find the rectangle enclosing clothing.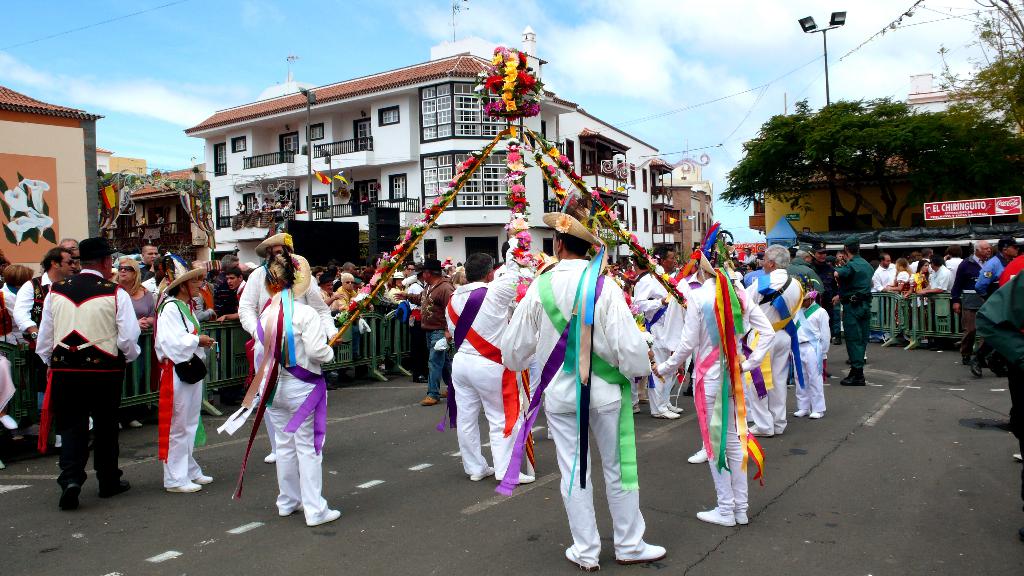
x1=795, y1=297, x2=836, y2=414.
